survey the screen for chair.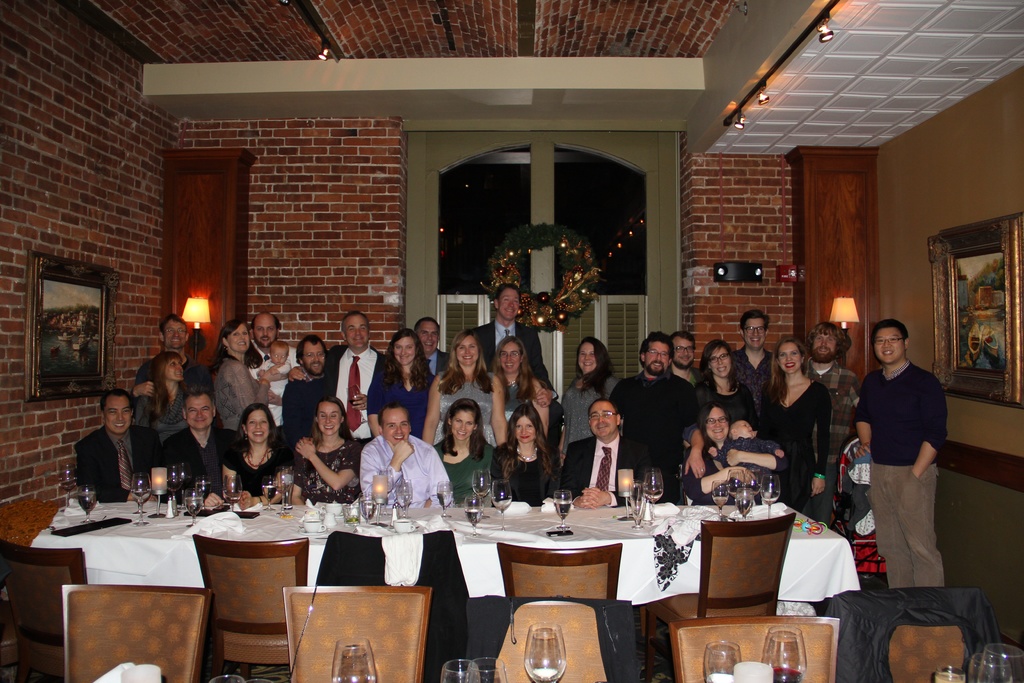
Survey found: box=[282, 584, 435, 682].
